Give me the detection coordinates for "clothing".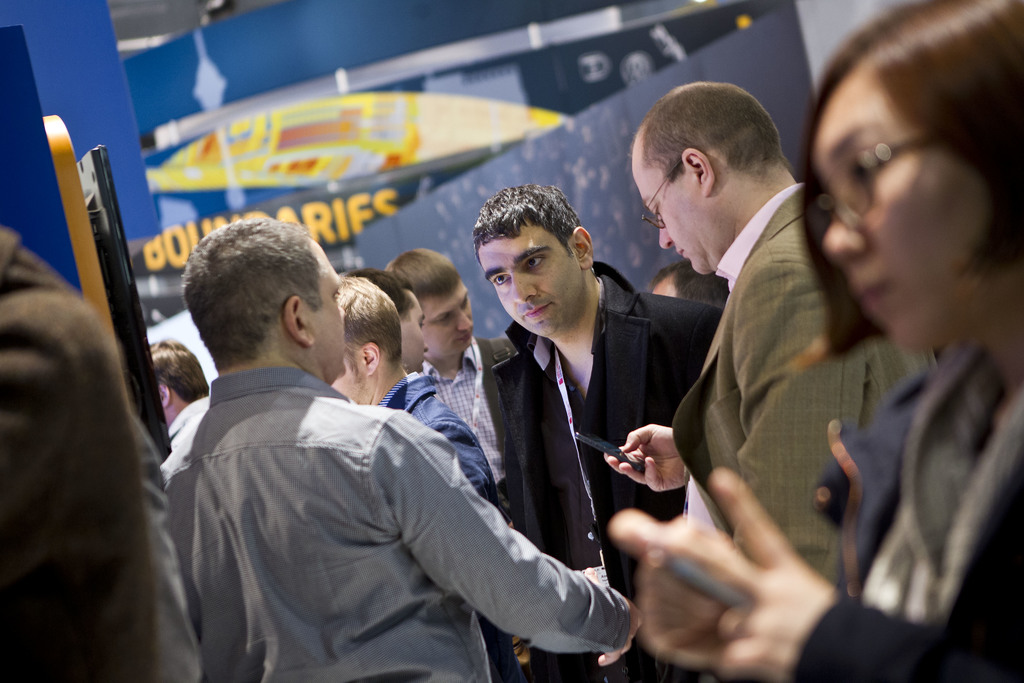
381 378 495 503.
